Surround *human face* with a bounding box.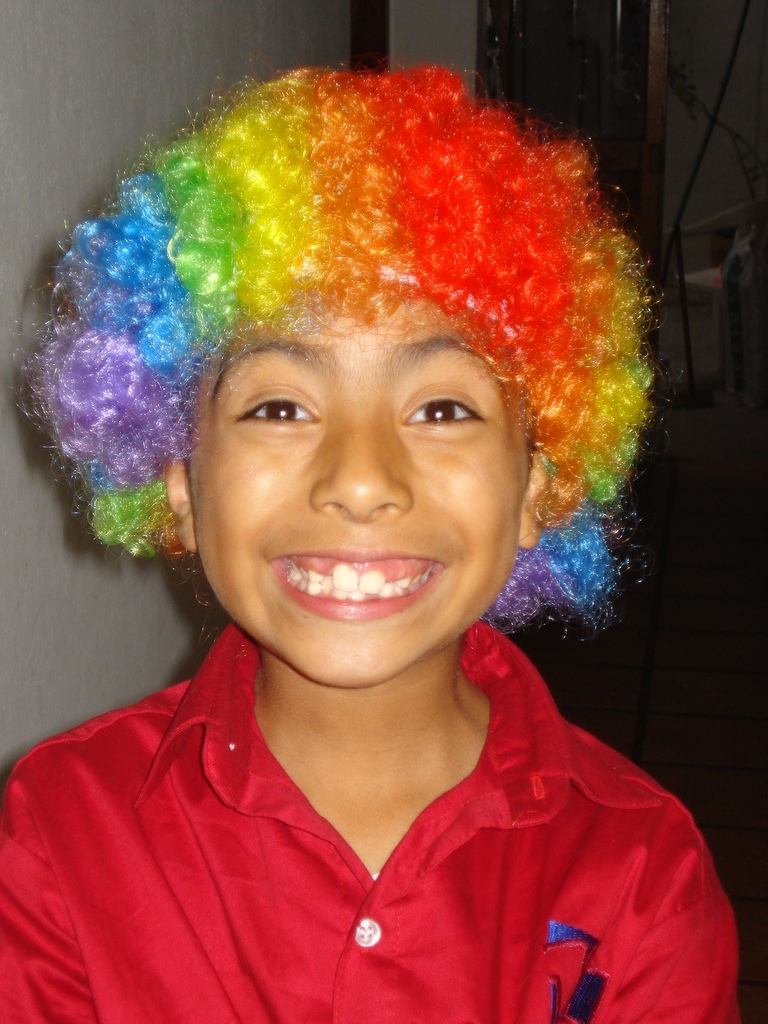
left=191, top=287, right=529, bottom=690.
